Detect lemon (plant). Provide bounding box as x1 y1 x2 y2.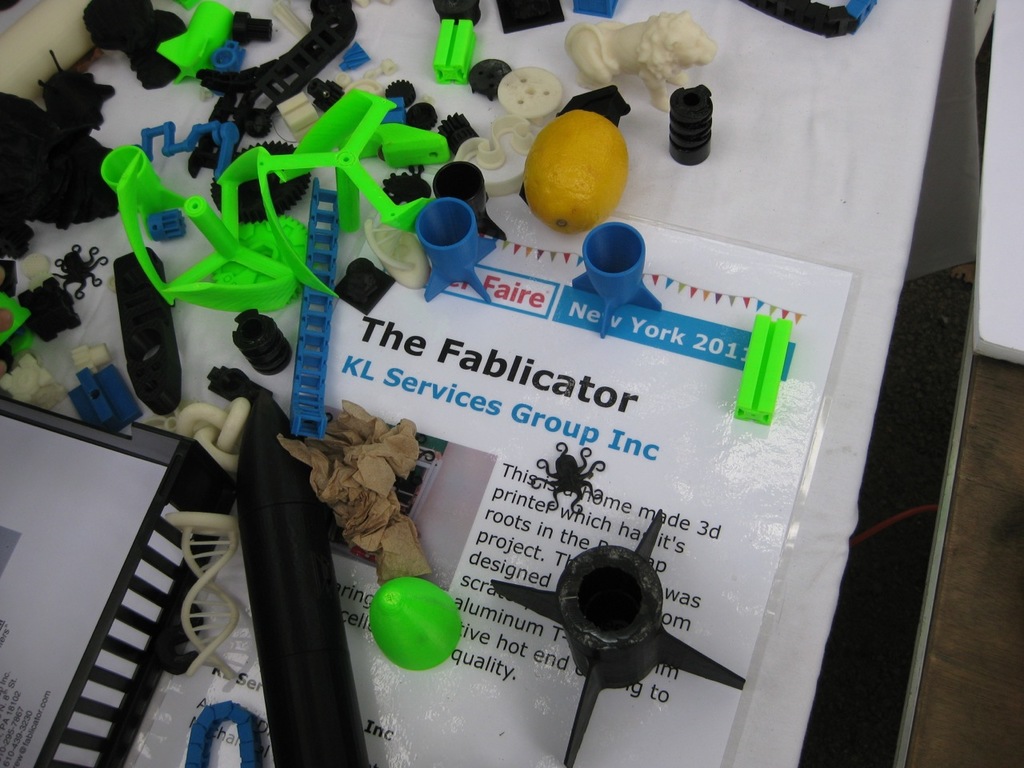
522 108 629 244.
